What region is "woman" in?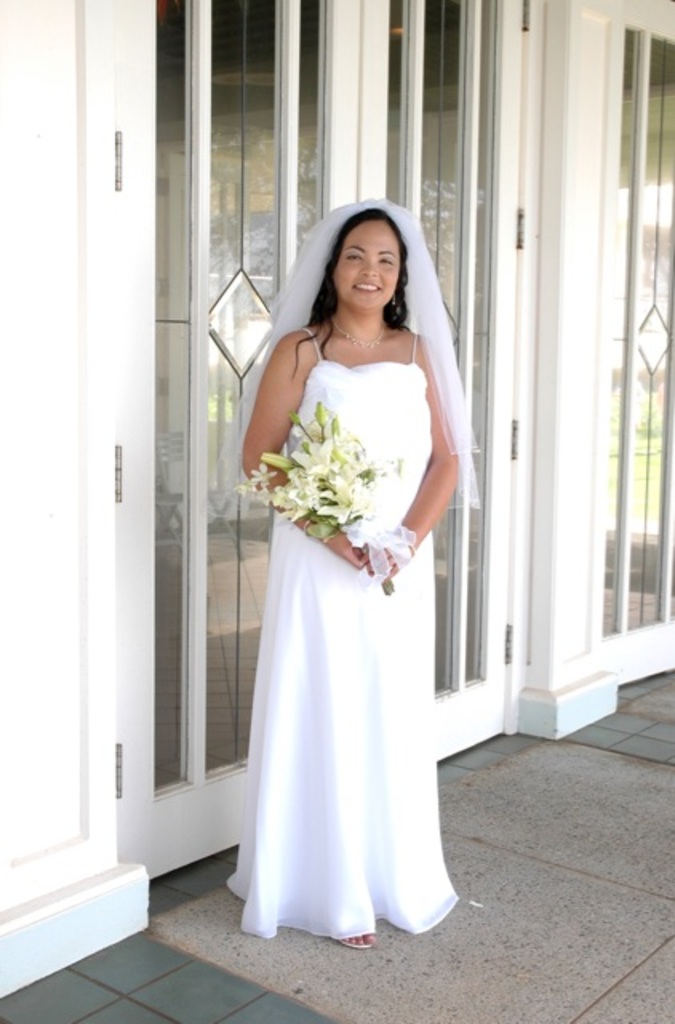
box=[234, 202, 473, 912].
